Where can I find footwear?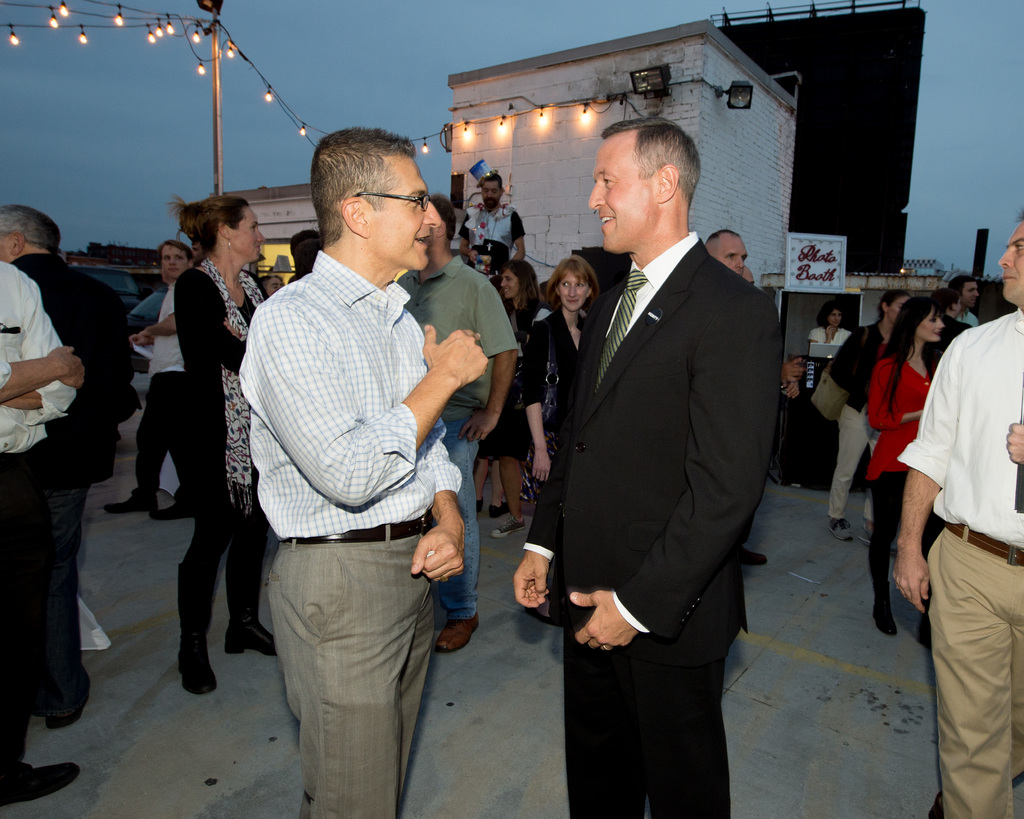
You can find it at [x1=42, y1=711, x2=82, y2=729].
